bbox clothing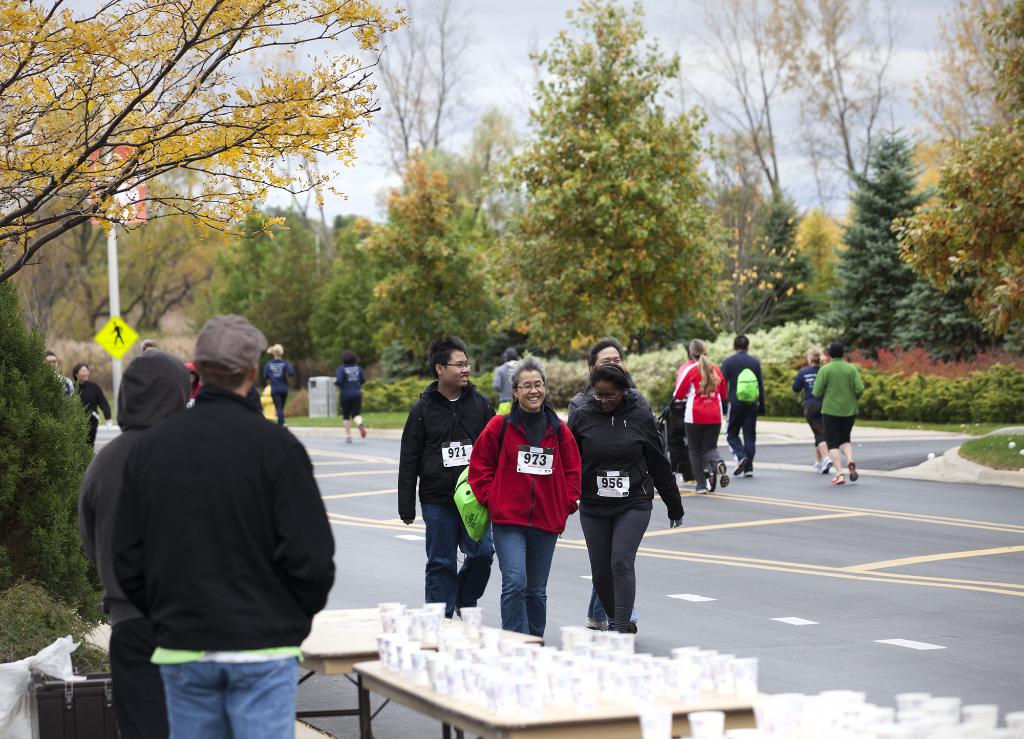
x1=257, y1=356, x2=300, y2=411
